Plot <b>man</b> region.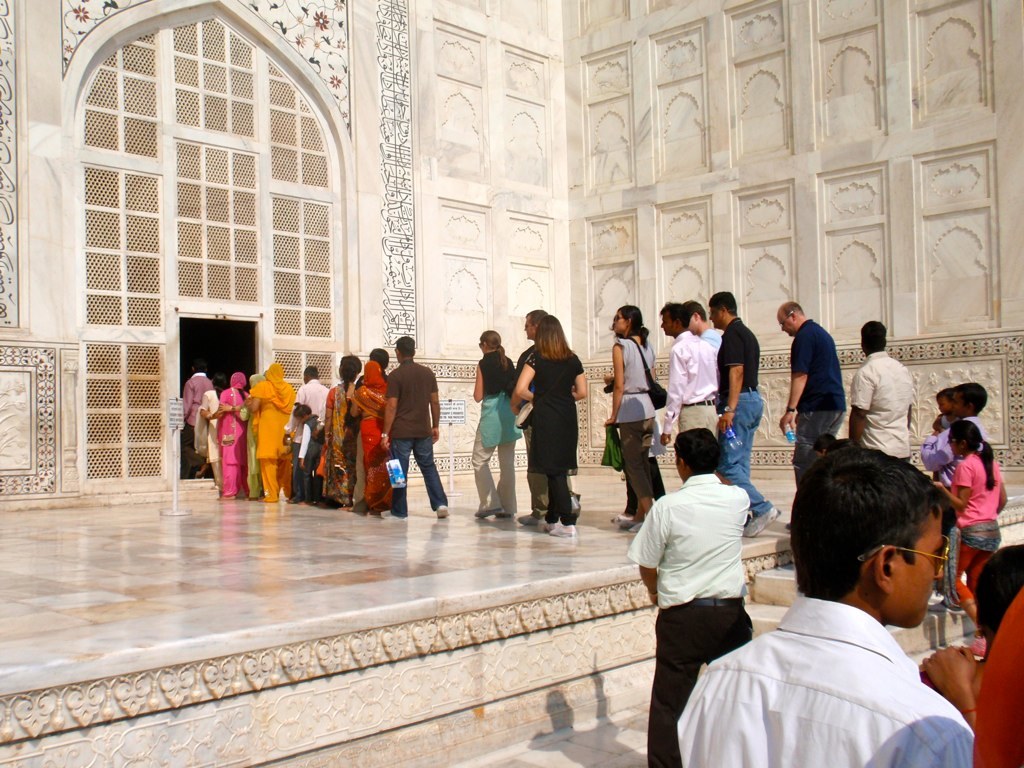
Plotted at 375 336 447 524.
